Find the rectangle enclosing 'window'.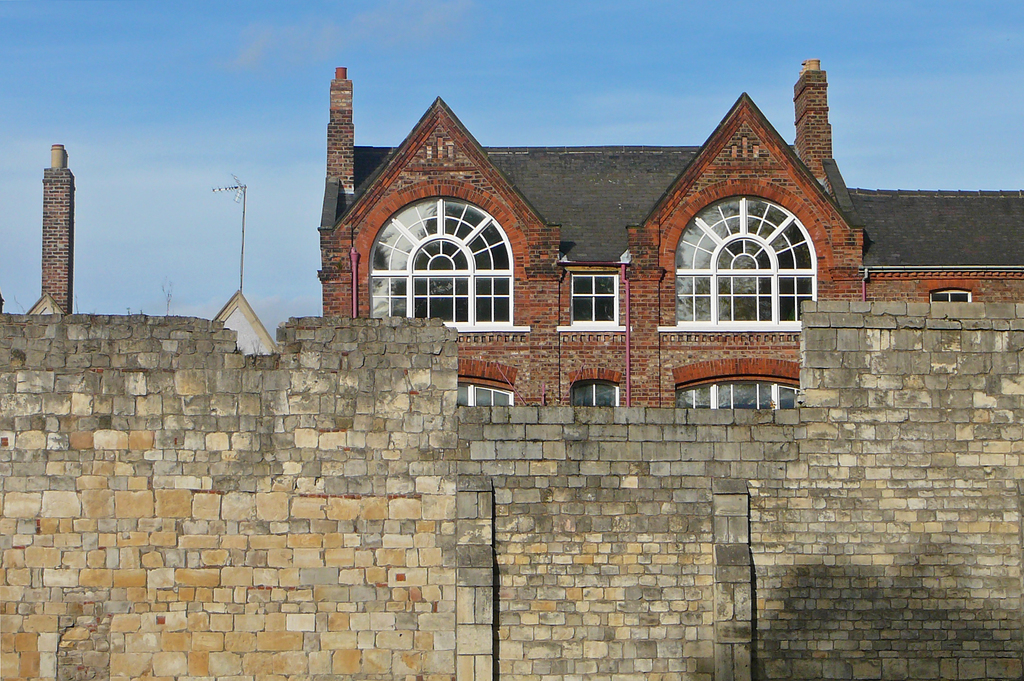
(x1=575, y1=278, x2=621, y2=327).
